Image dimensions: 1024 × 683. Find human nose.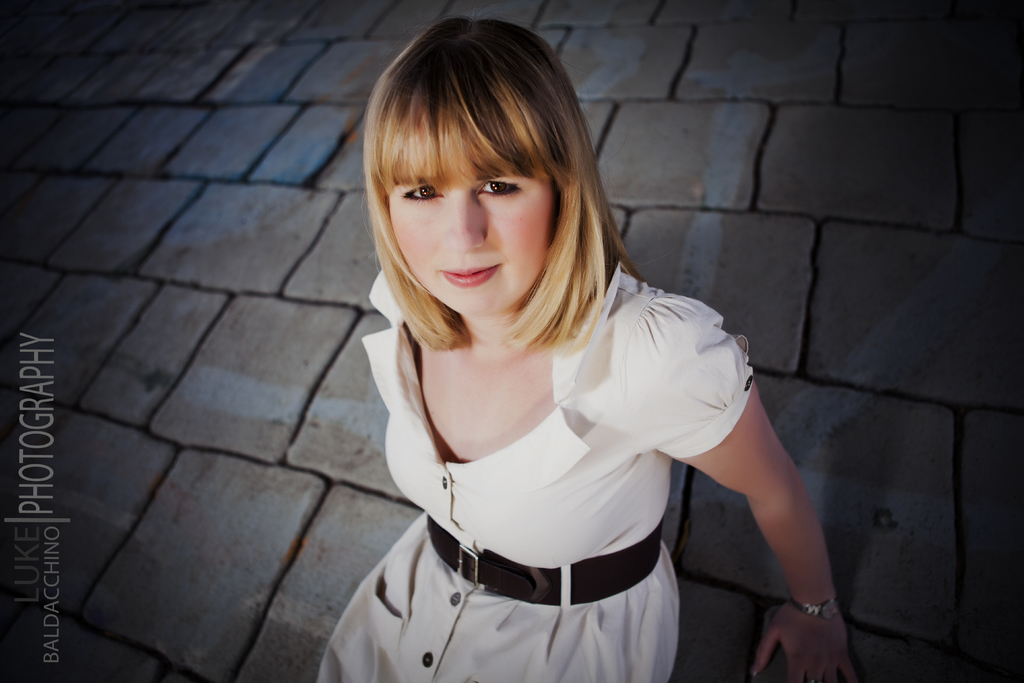
BBox(444, 186, 483, 254).
